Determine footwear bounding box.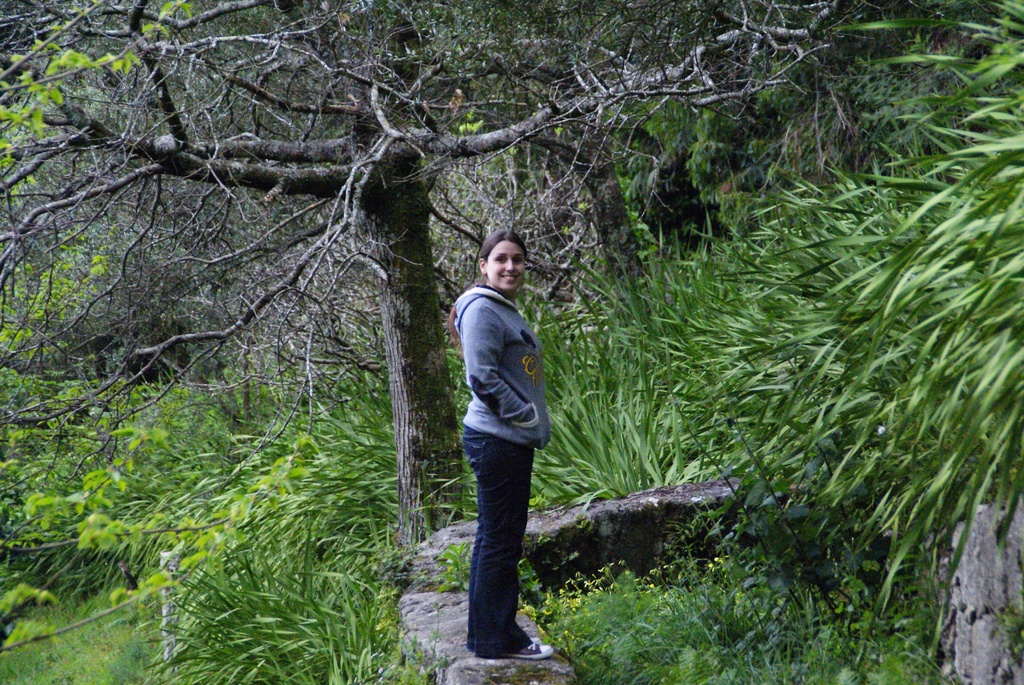
Determined: pyautogui.locateOnScreen(497, 639, 555, 659).
